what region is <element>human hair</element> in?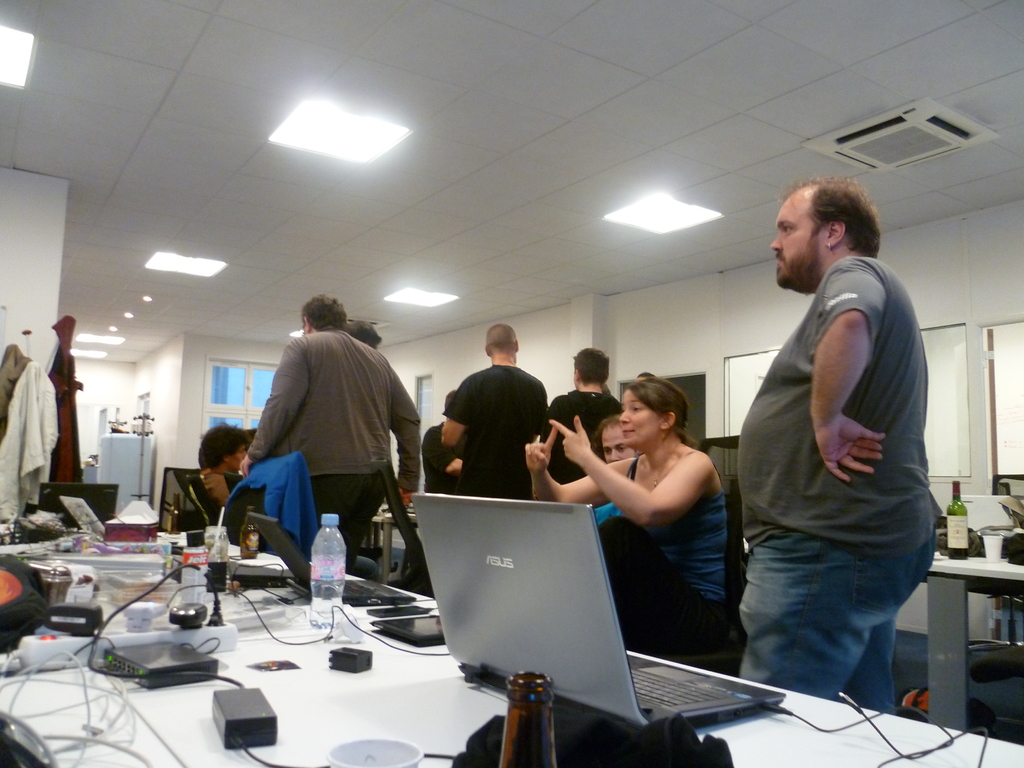
crop(589, 413, 622, 460).
